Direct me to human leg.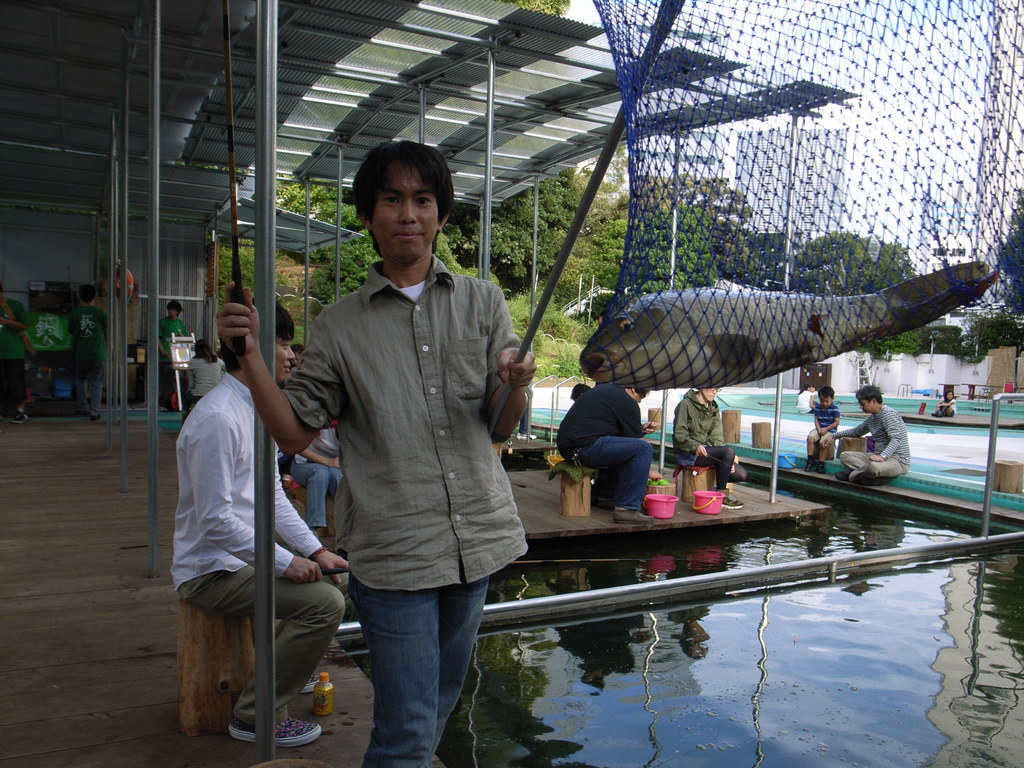
Direction: (x1=291, y1=450, x2=328, y2=539).
